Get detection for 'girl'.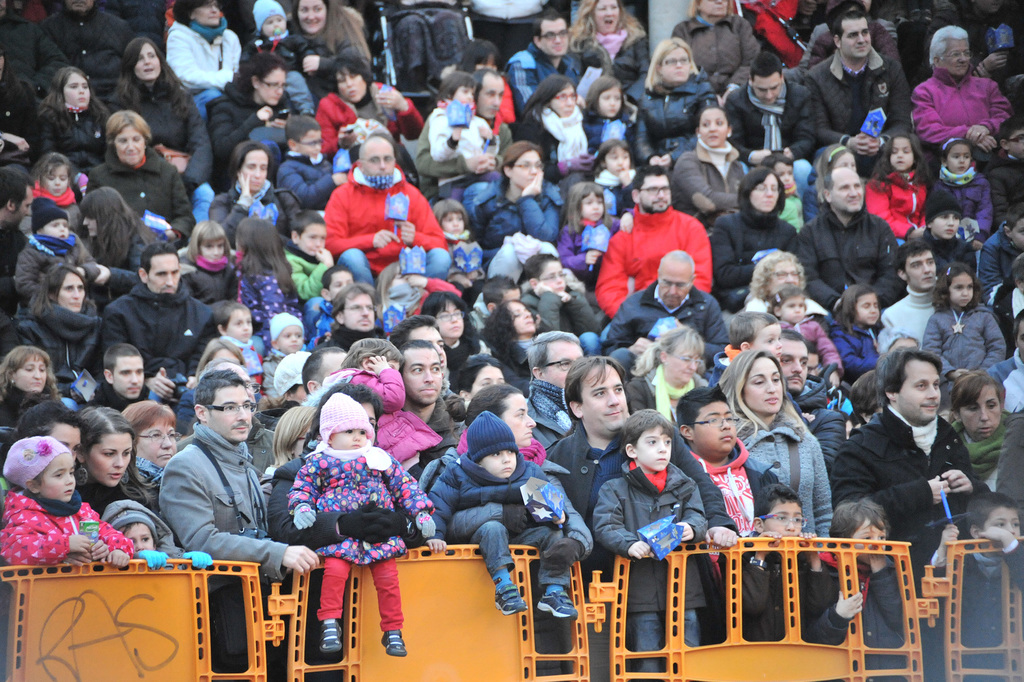
Detection: box(470, 138, 552, 254).
